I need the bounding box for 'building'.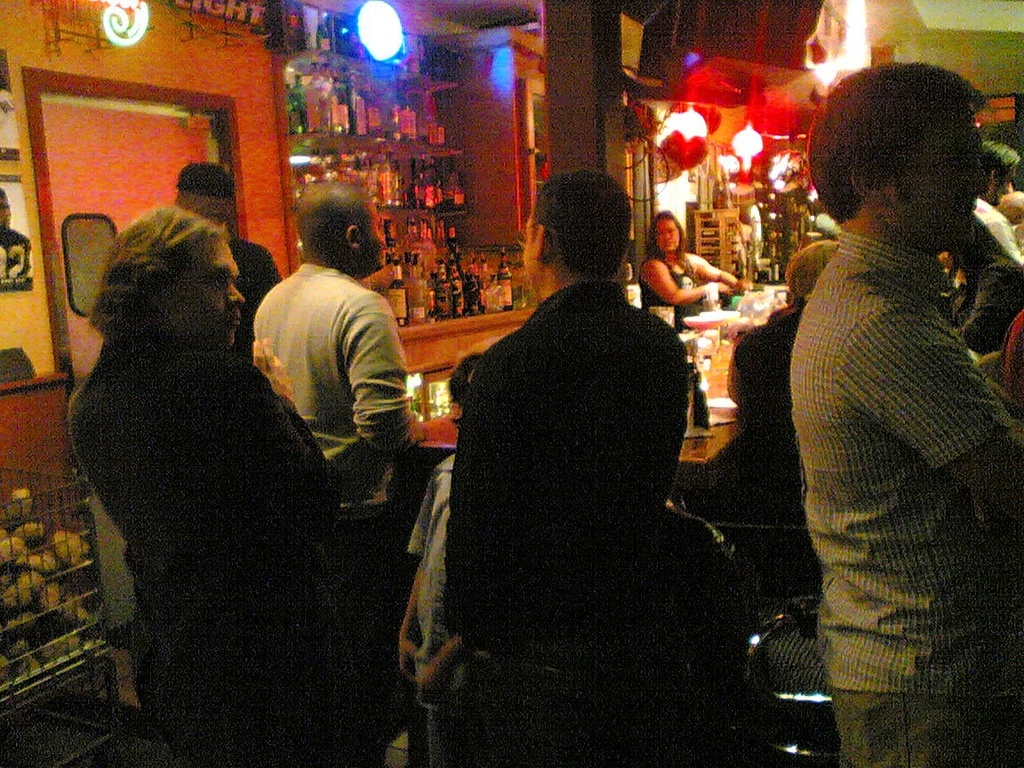
Here it is: <box>0,0,1023,767</box>.
